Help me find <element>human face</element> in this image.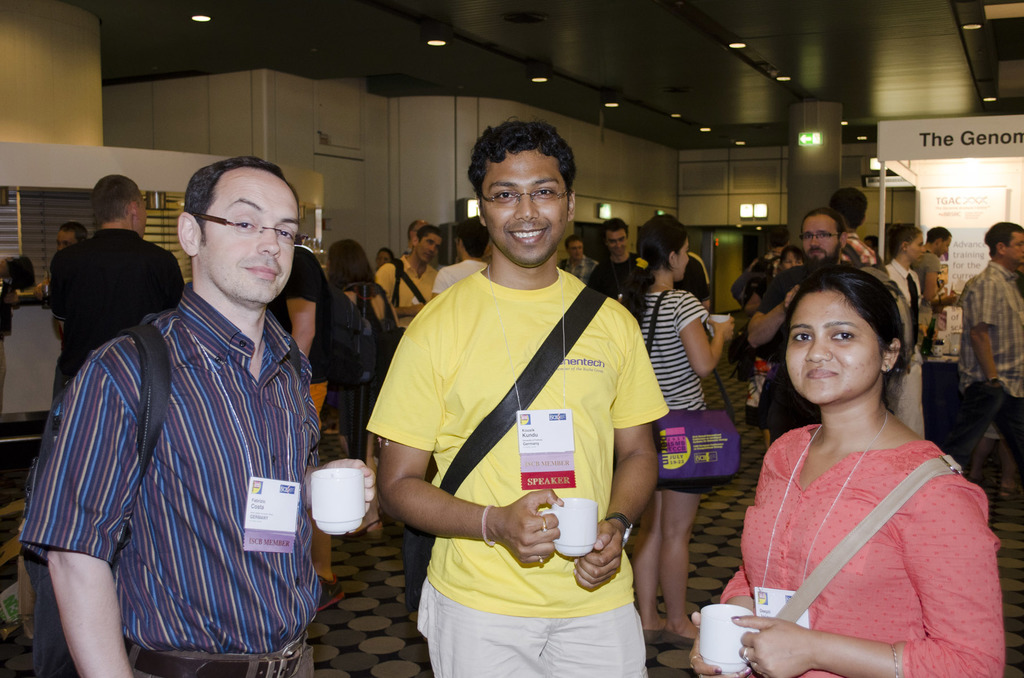
Found it: <box>1007,228,1023,265</box>.
